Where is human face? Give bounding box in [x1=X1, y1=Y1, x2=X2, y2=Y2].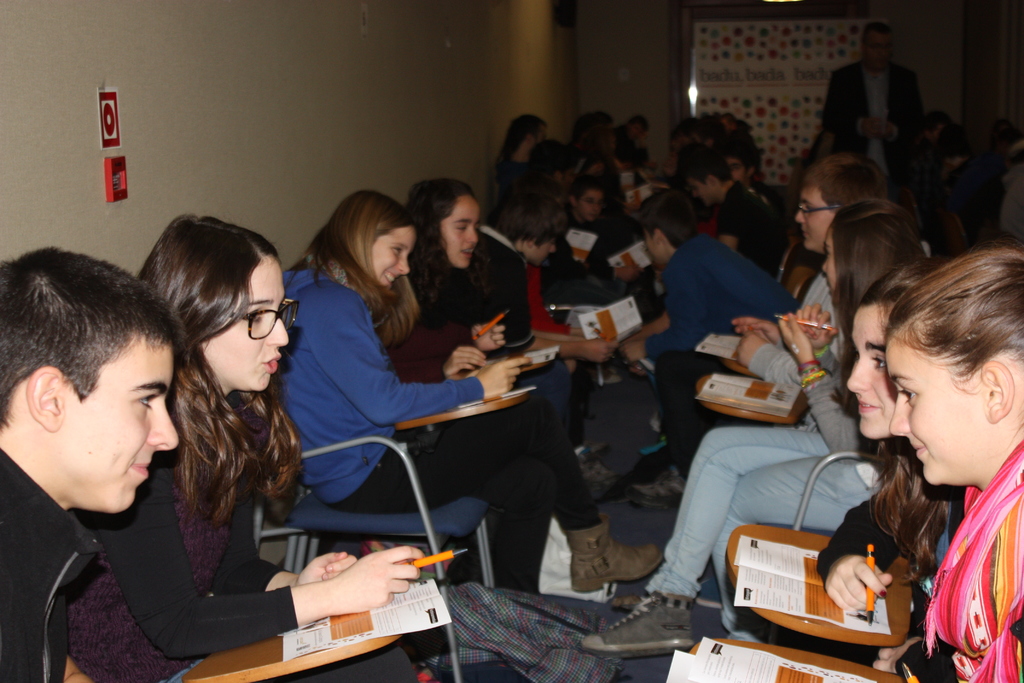
[x1=728, y1=158, x2=748, y2=183].
